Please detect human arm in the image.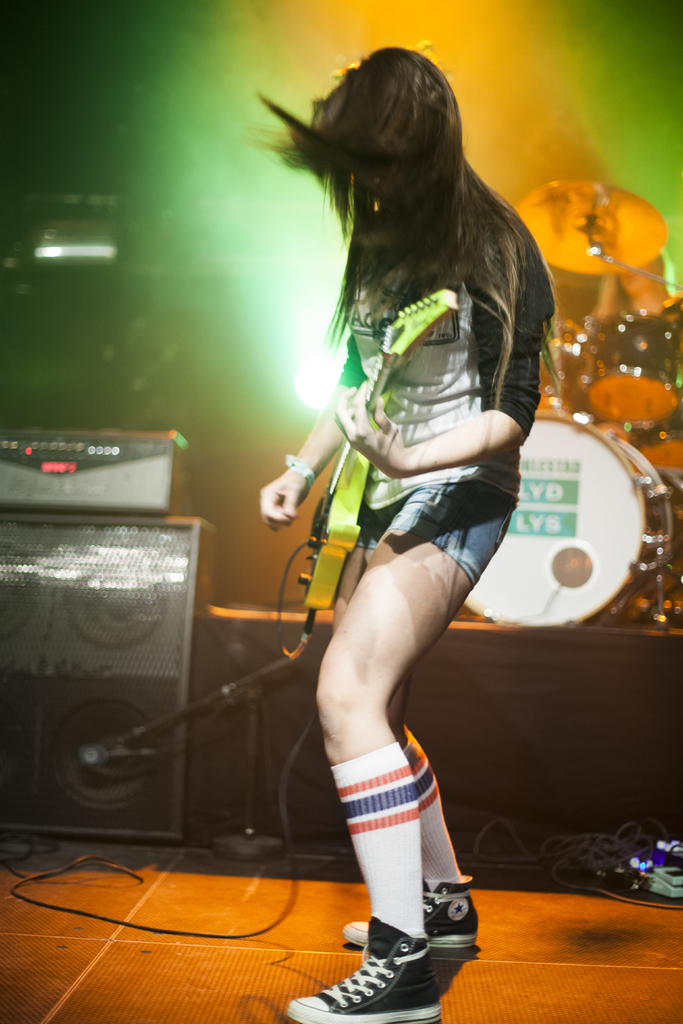
337,244,541,486.
